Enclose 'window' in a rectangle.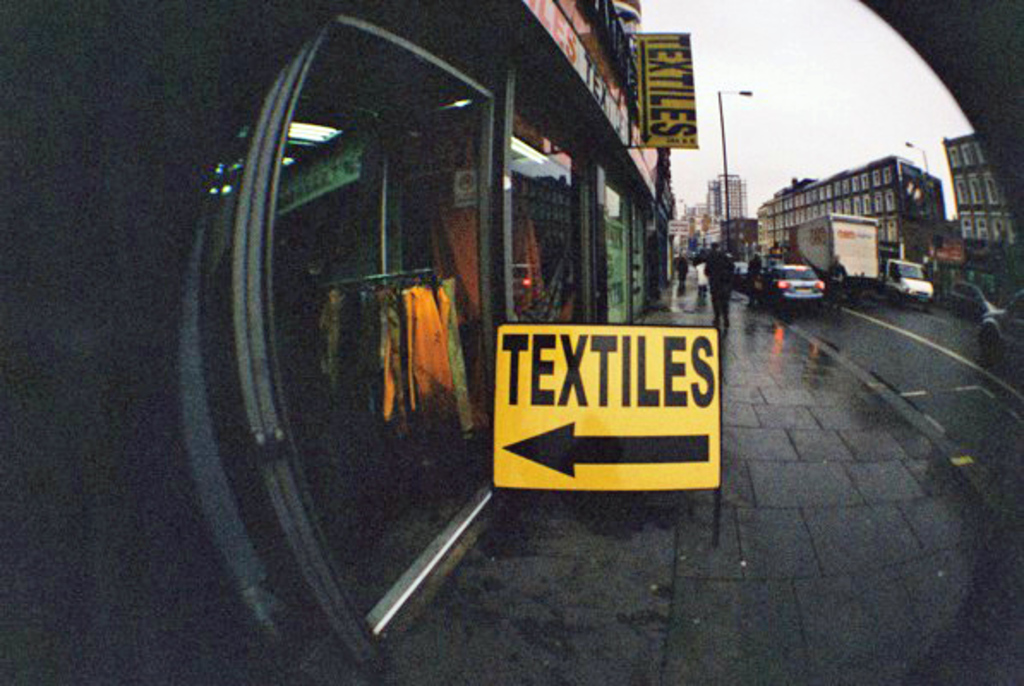
971/172/986/211.
